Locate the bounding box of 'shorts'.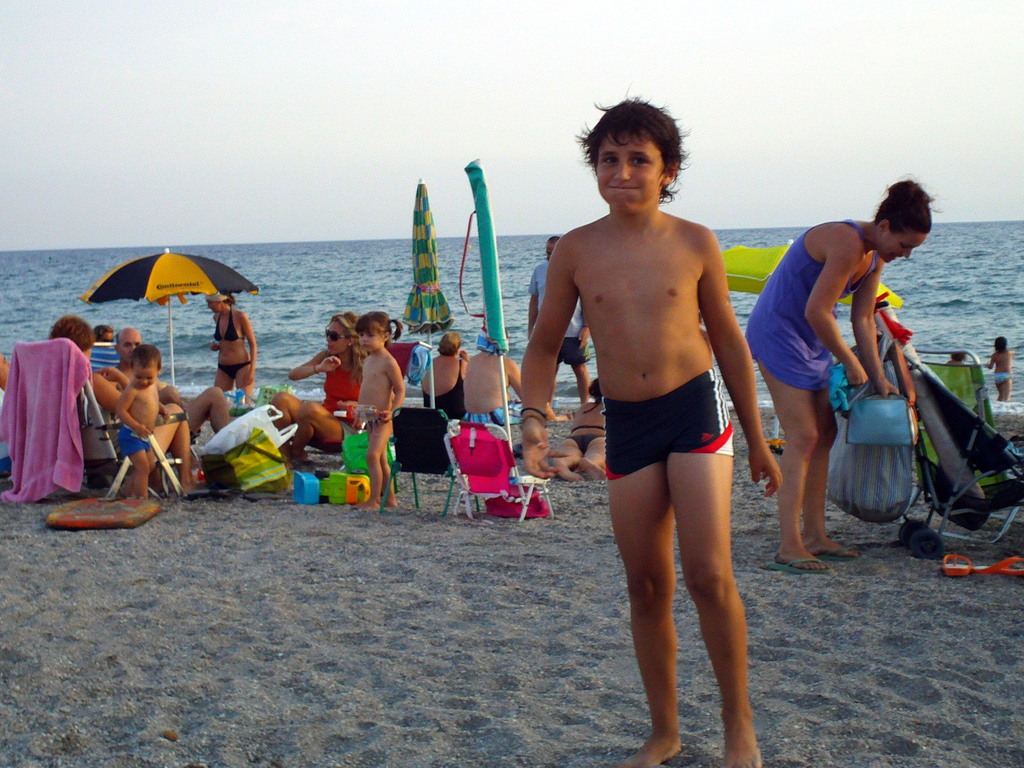
Bounding box: (x1=560, y1=336, x2=592, y2=363).
